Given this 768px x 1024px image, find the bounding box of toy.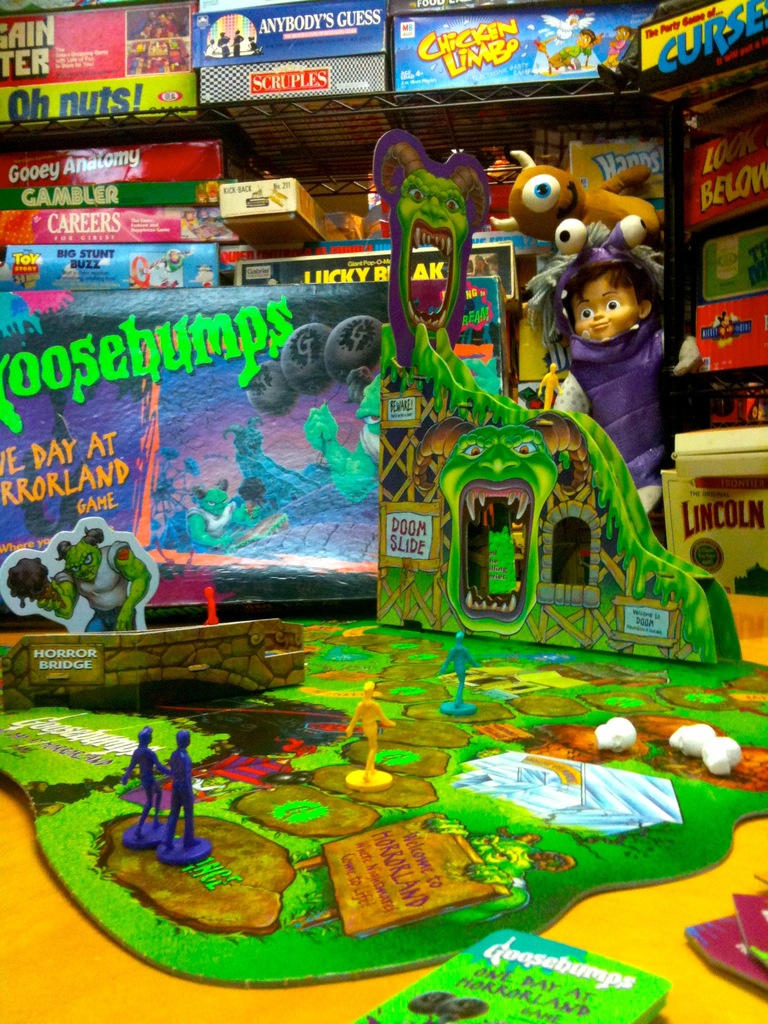
l=122, t=17, r=202, b=73.
